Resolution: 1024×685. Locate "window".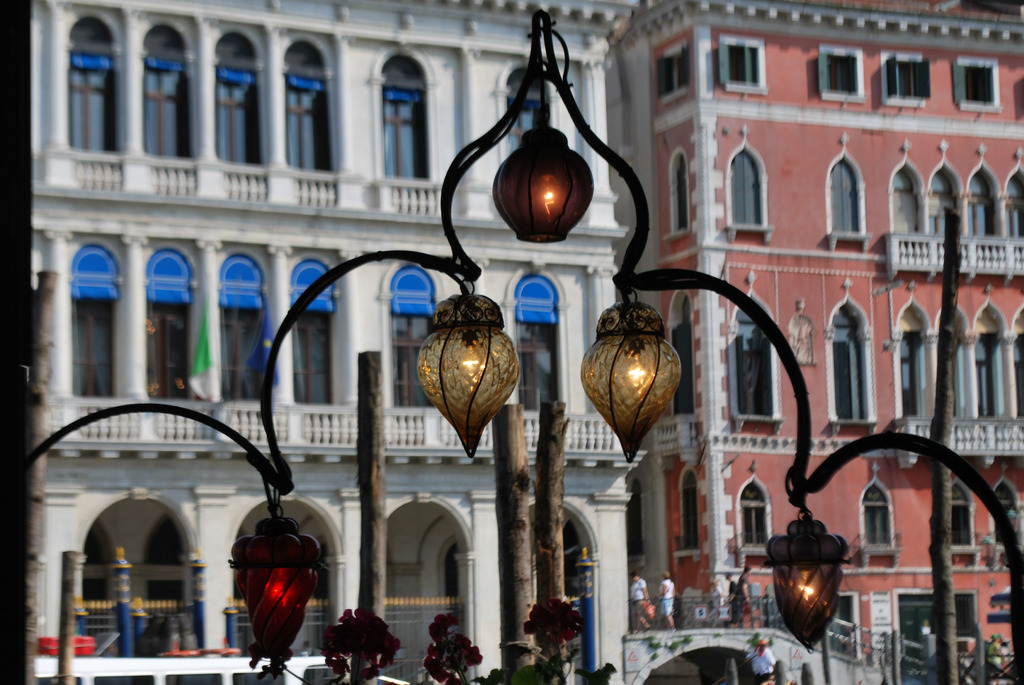
region(970, 172, 1005, 251).
